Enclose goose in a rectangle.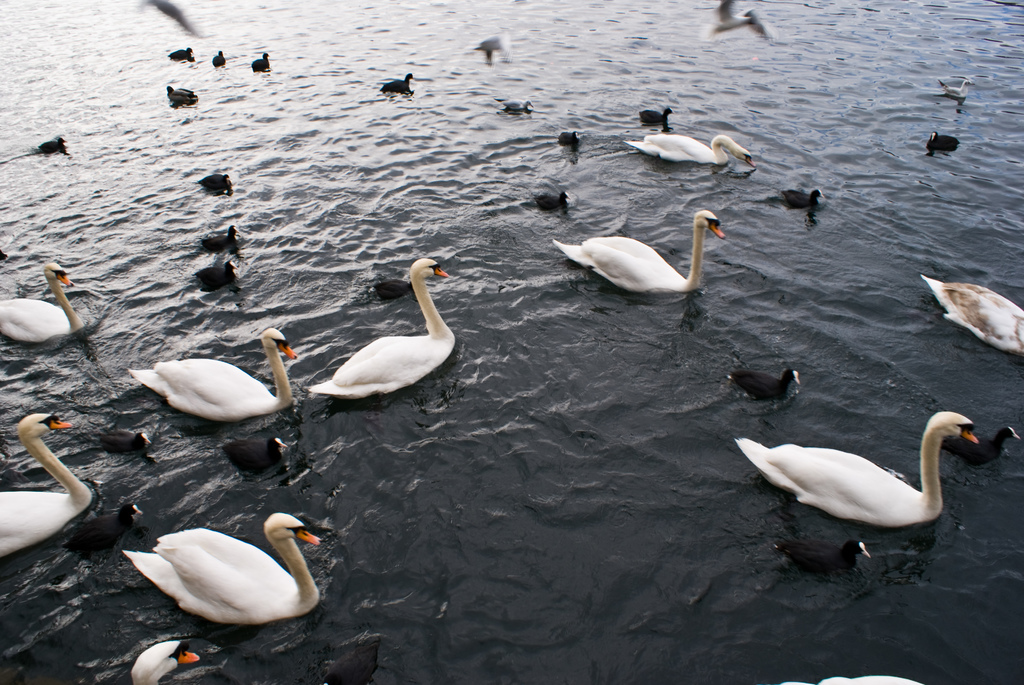
<box>0,254,88,338</box>.
